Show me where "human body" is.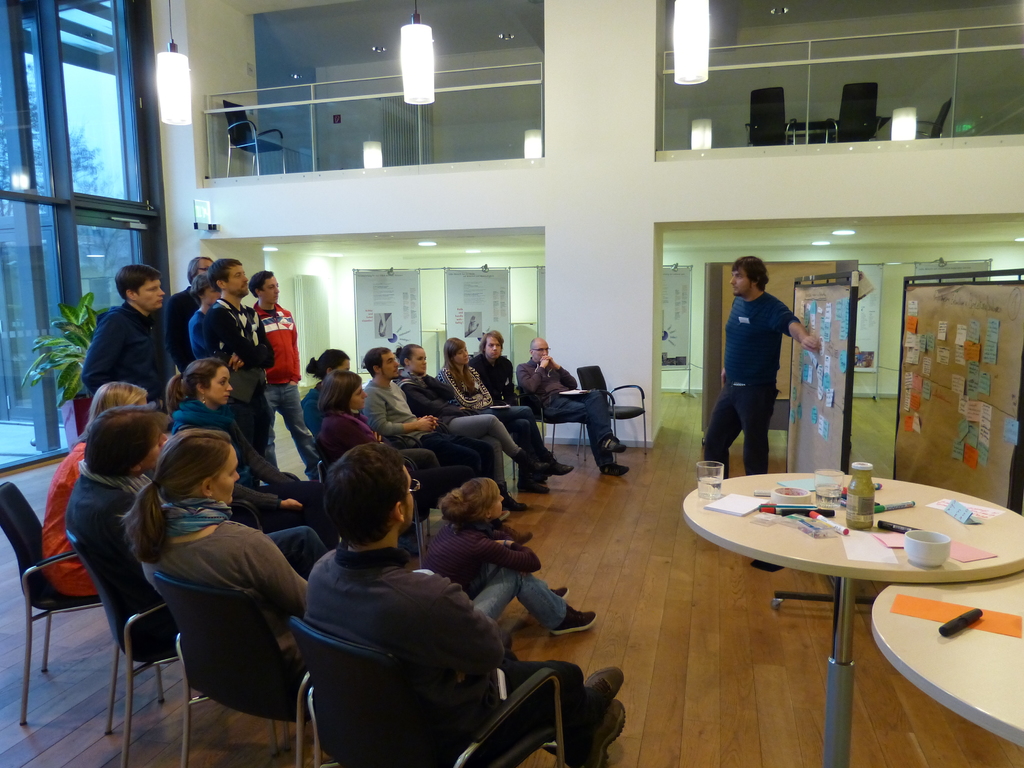
"human body" is at pyautogui.locateOnScreen(436, 327, 556, 482).
